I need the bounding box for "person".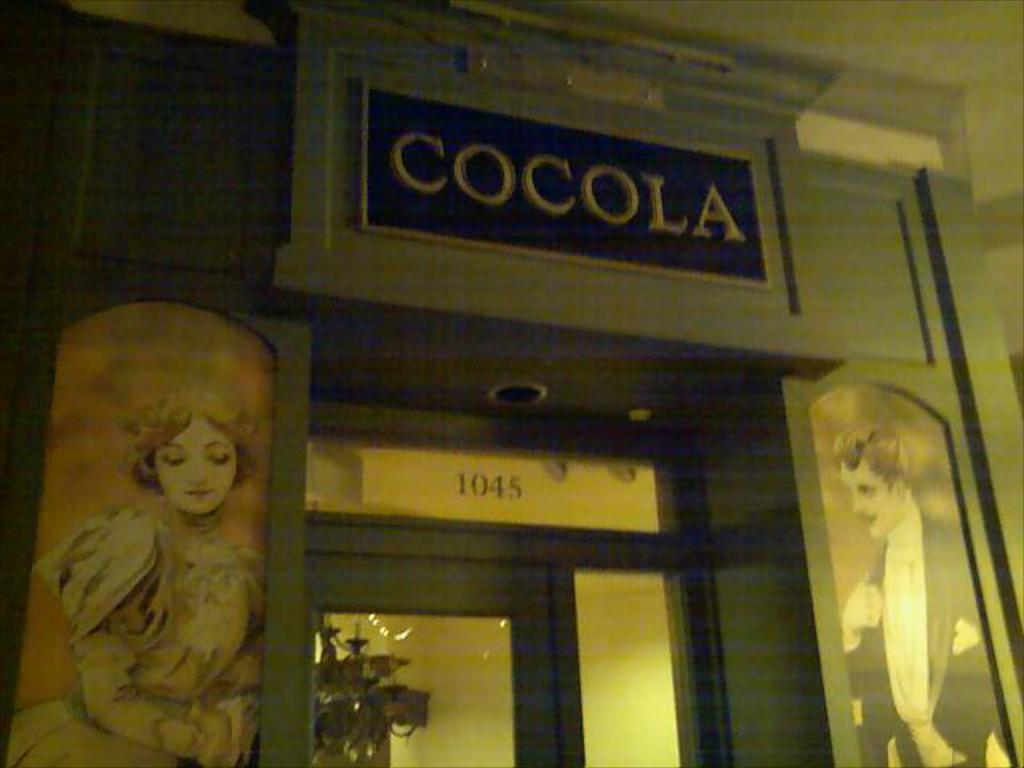
Here it is: 835,418,1002,766.
